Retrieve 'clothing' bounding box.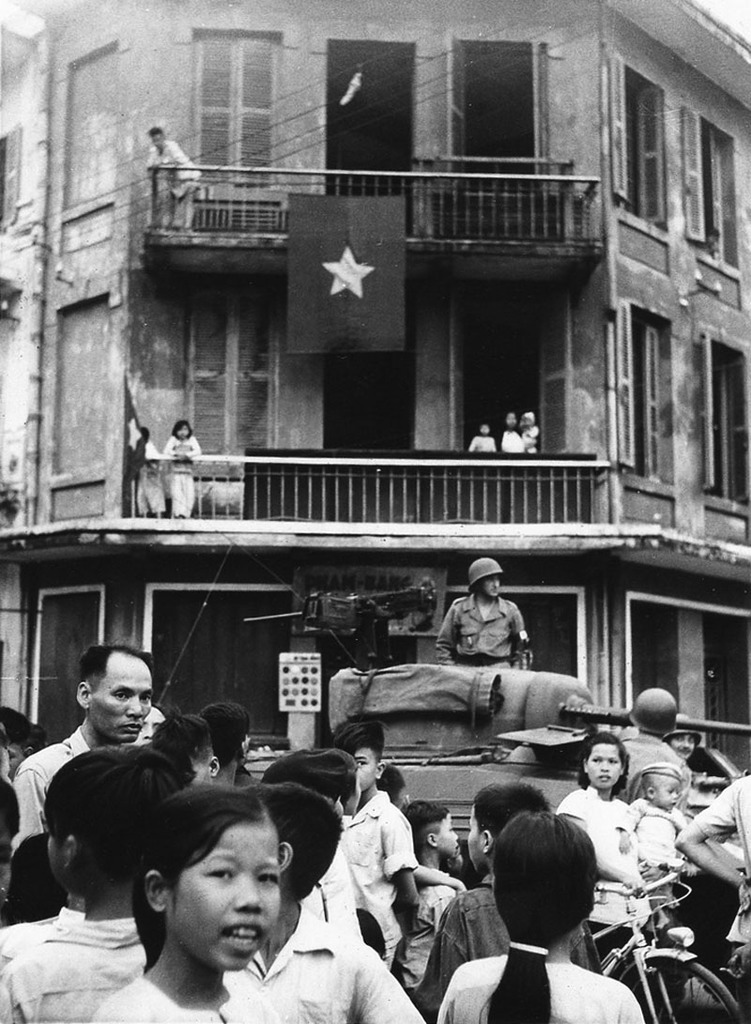
Bounding box: 436 593 520 665.
